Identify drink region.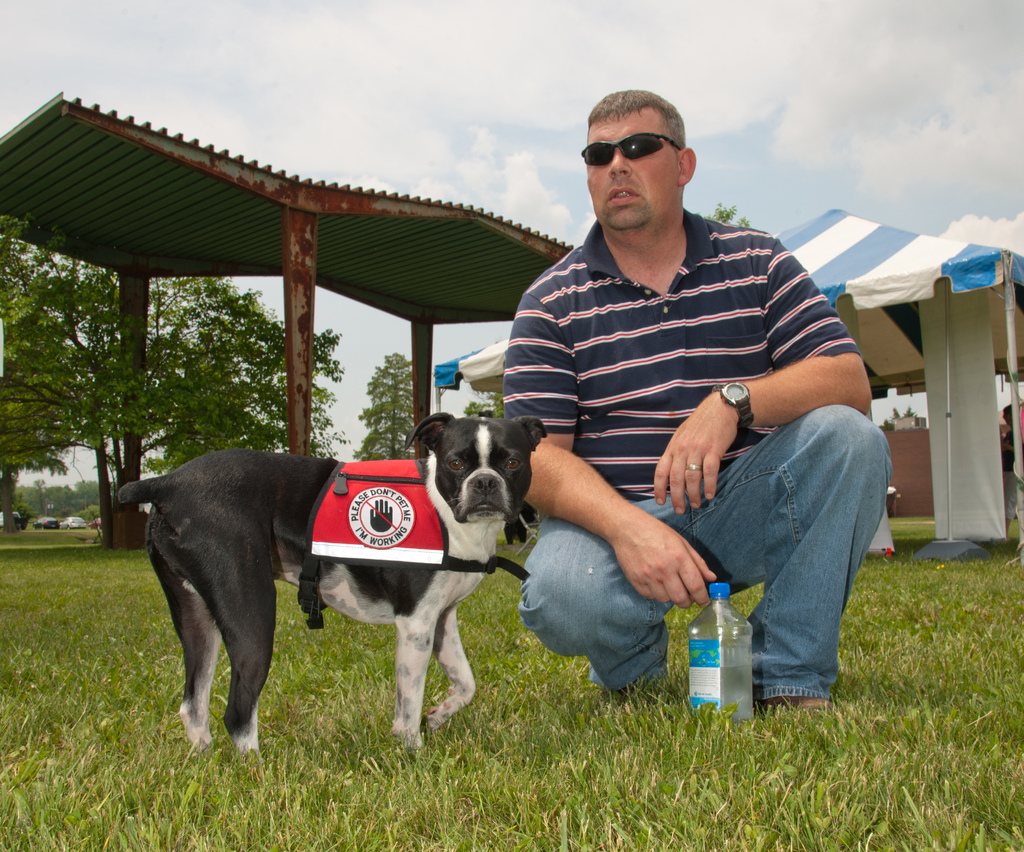
Region: left=694, top=648, right=754, bottom=720.
